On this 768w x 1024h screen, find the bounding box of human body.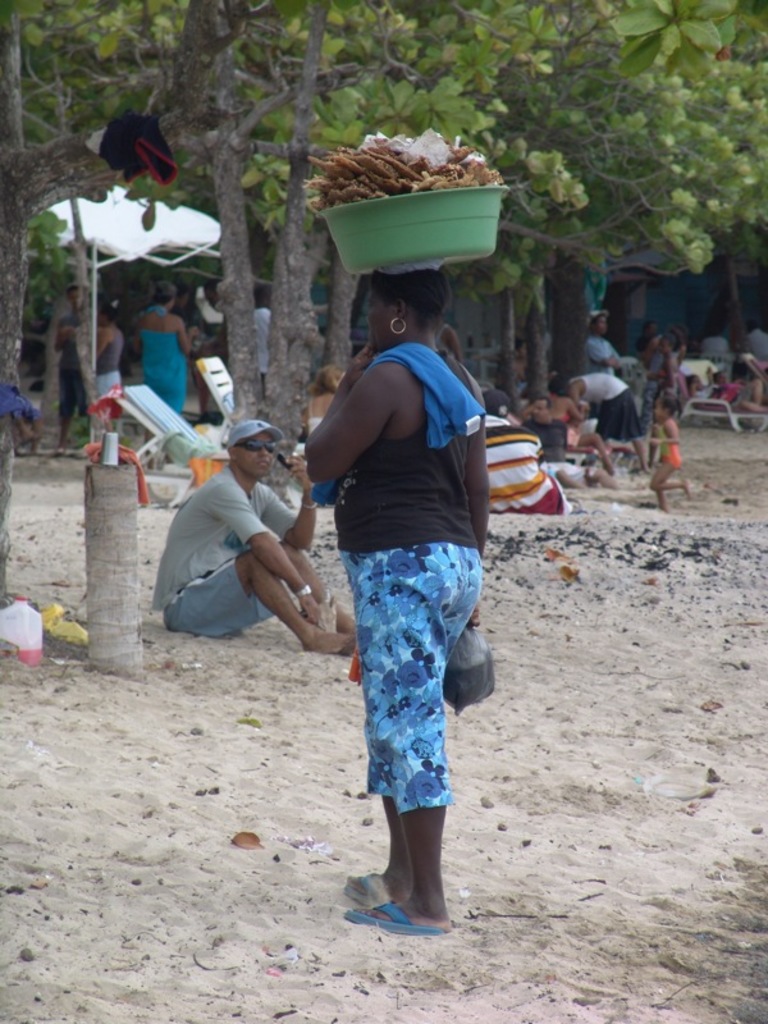
Bounding box: [648,397,678,520].
